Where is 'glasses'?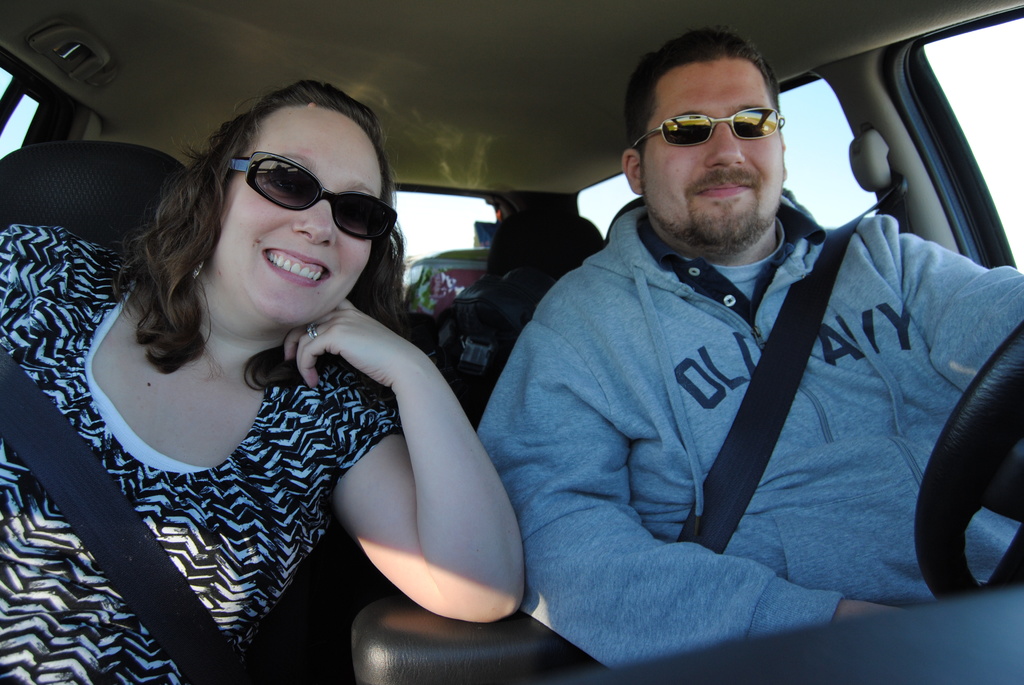
<region>644, 96, 791, 149</region>.
